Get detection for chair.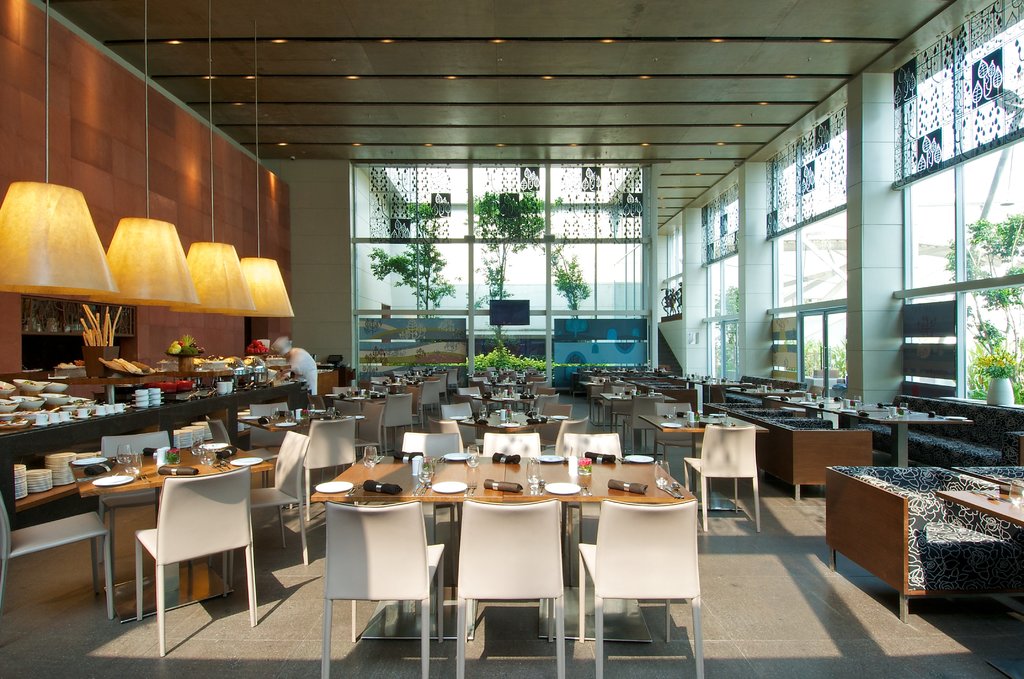
Detection: <region>402, 434, 463, 458</region>.
